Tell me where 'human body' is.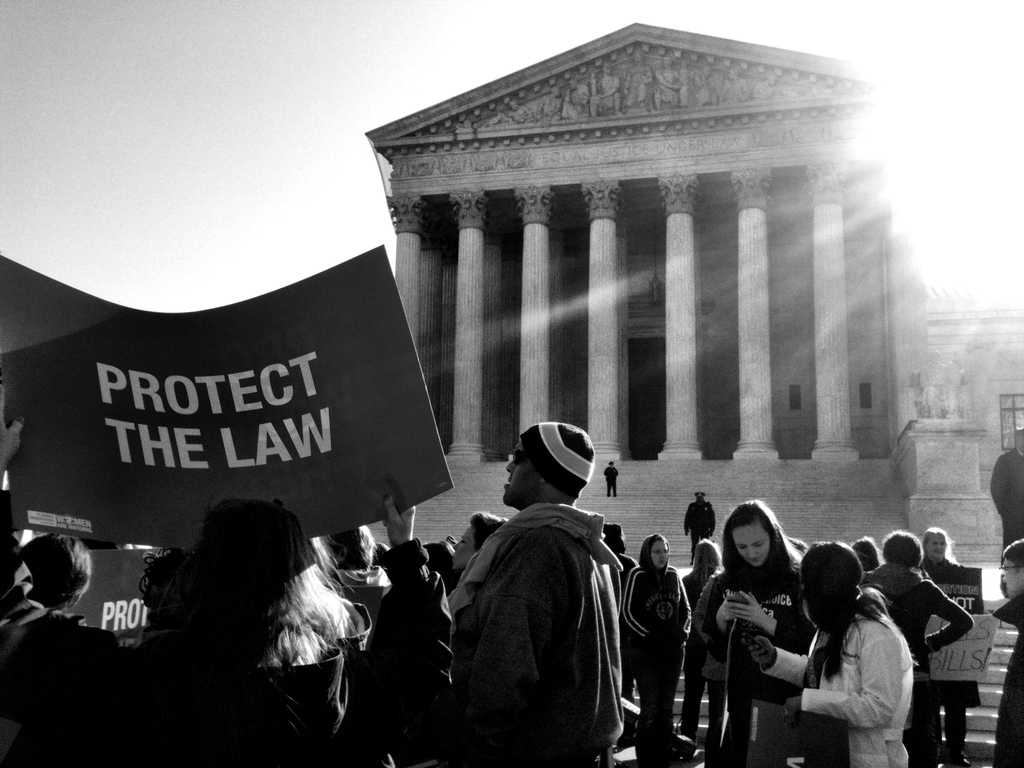
'human body' is at [447,426,636,767].
